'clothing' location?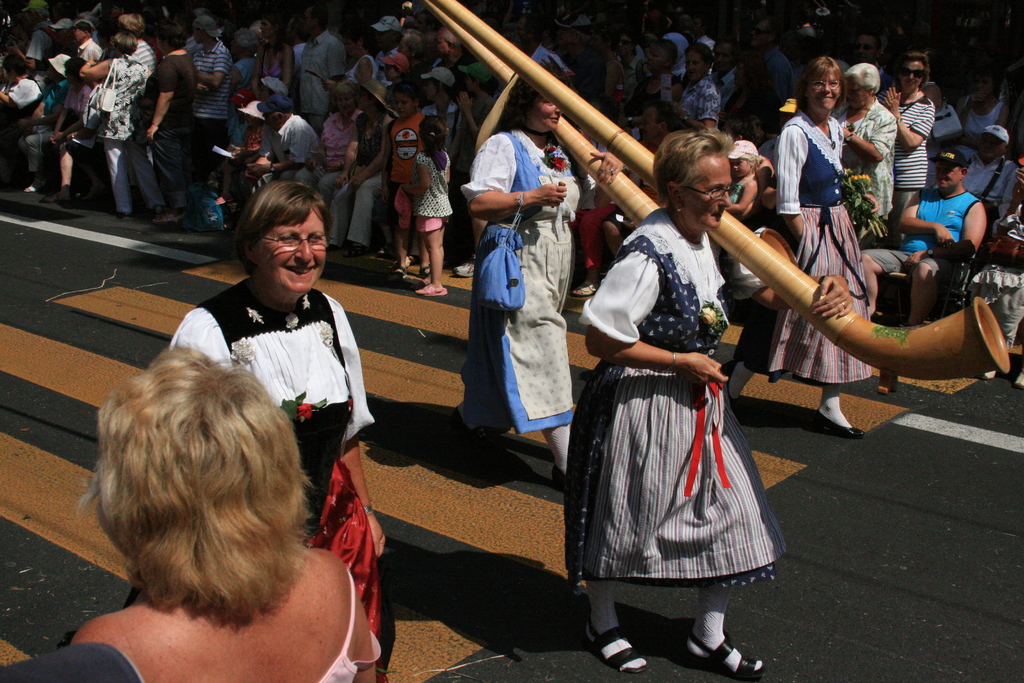
bbox=[649, 65, 682, 103]
